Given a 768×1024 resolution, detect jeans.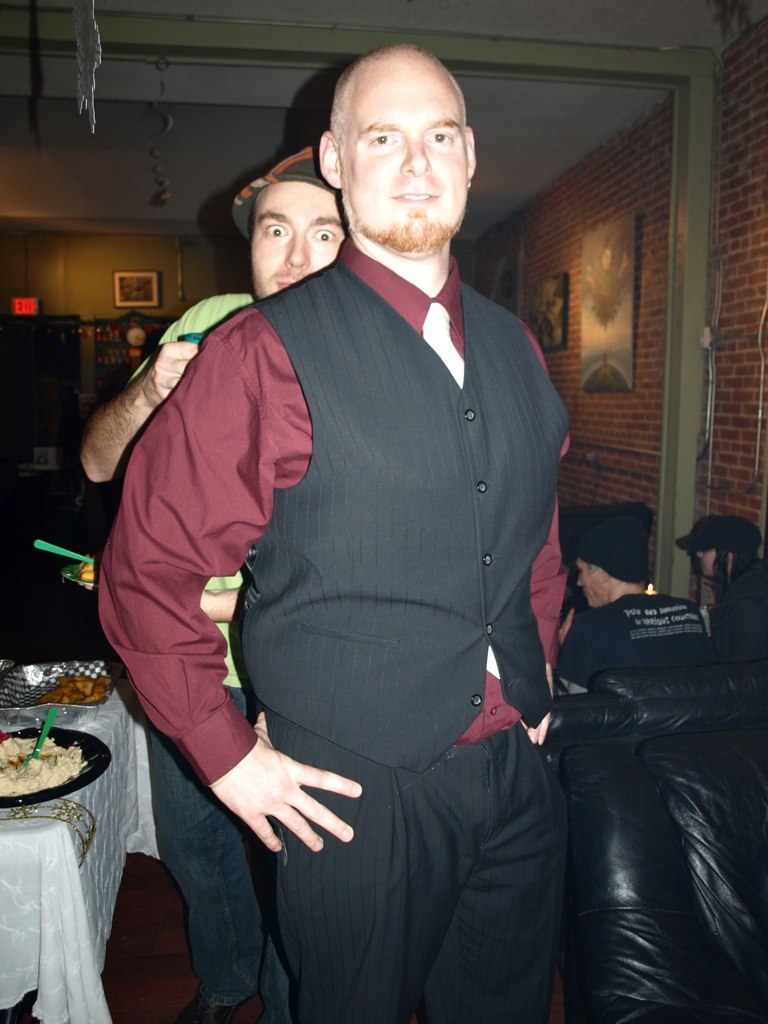
146 687 288 1023.
